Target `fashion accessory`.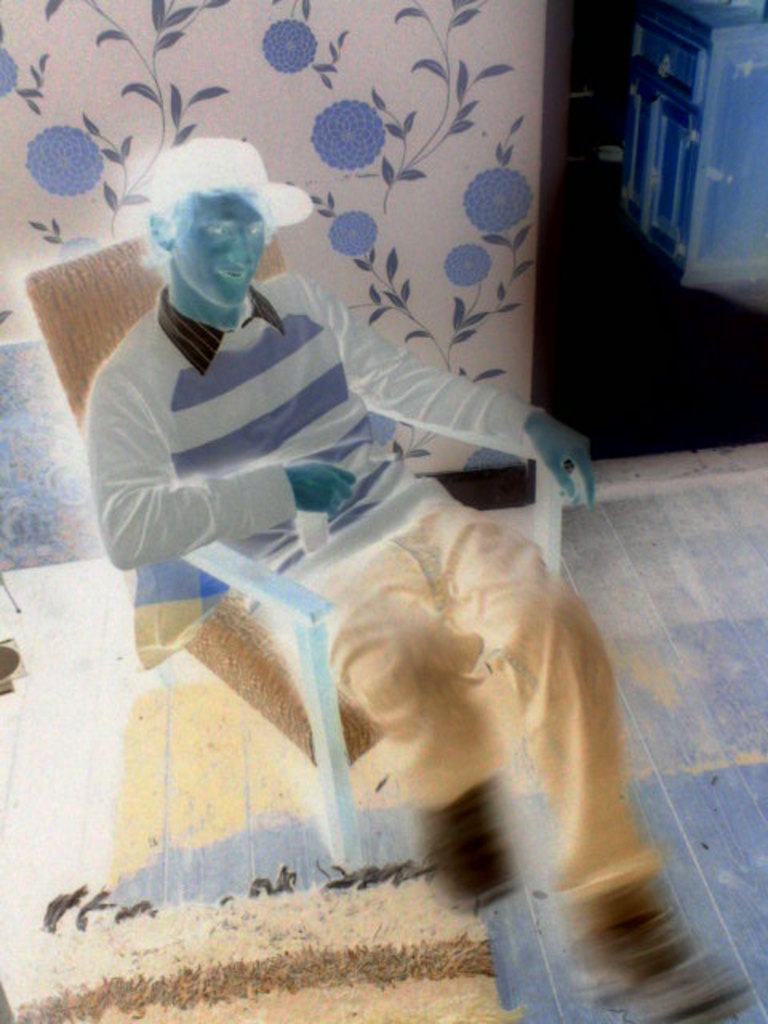
Target region: Rect(142, 133, 315, 240).
